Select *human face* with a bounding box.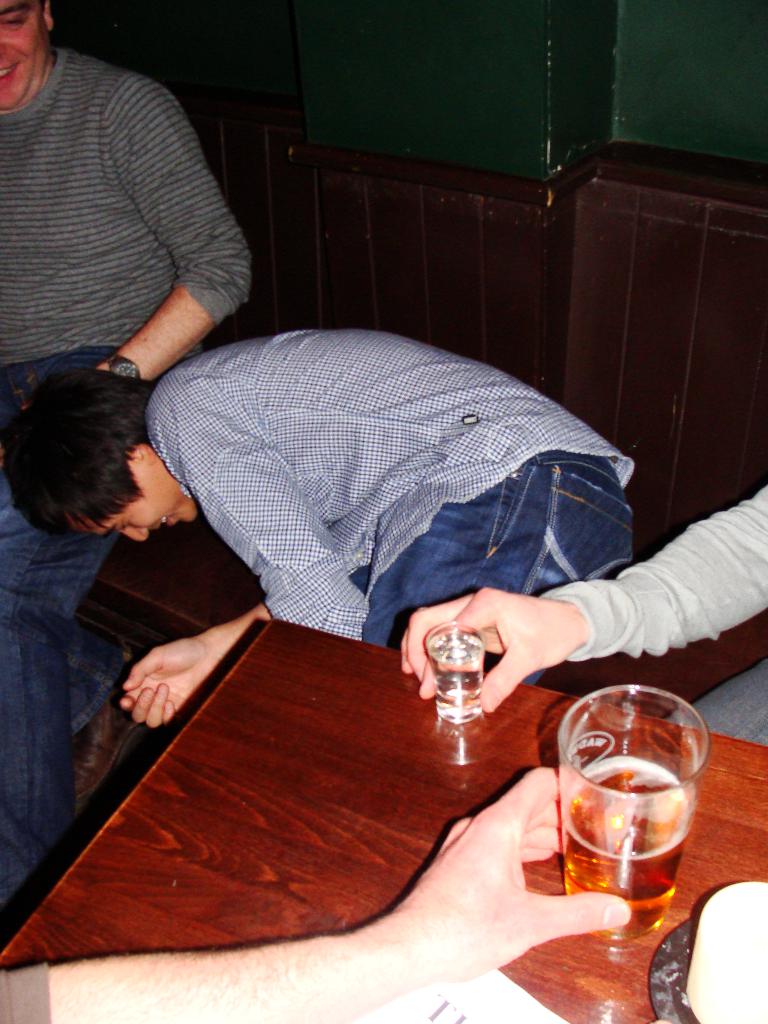
(x1=76, y1=459, x2=196, y2=541).
